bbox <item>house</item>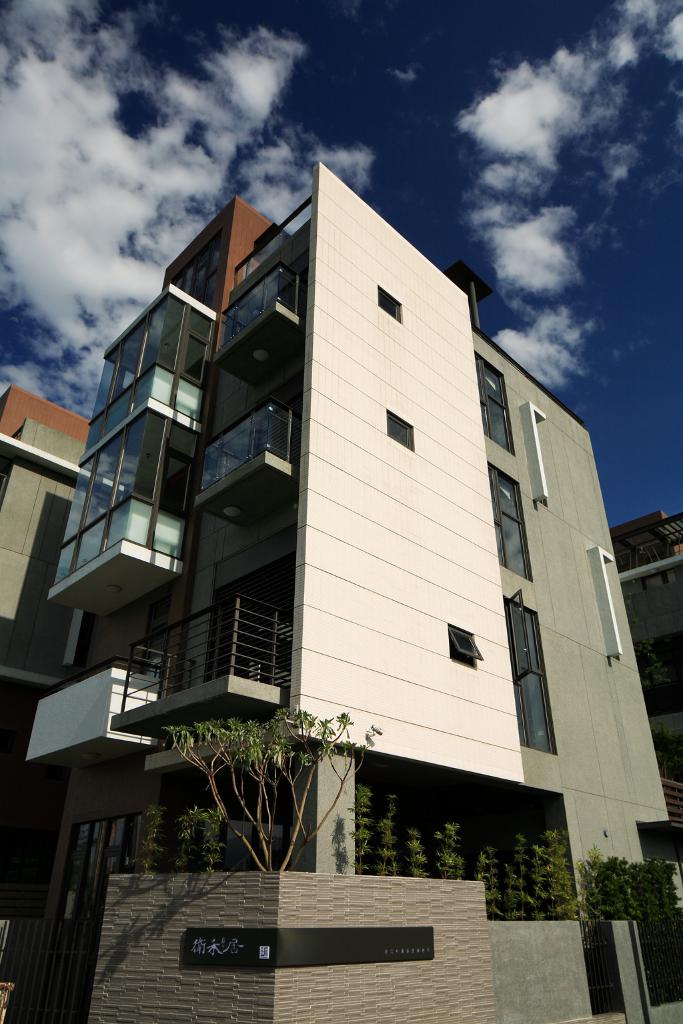
left=57, top=153, right=640, bottom=860
